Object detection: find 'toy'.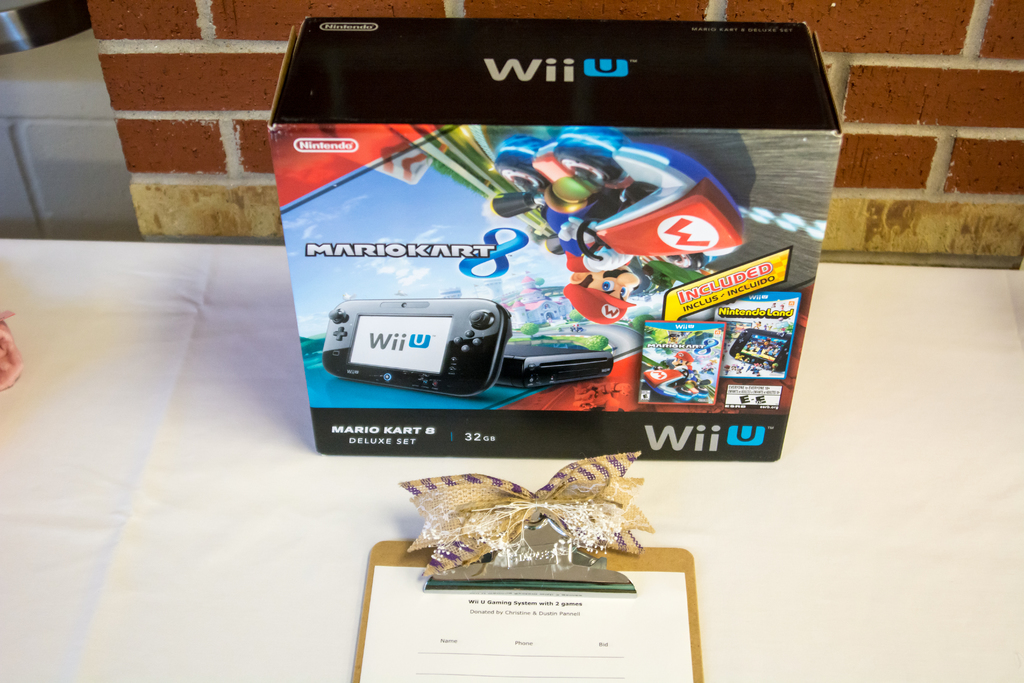
bbox=[669, 352, 694, 386].
